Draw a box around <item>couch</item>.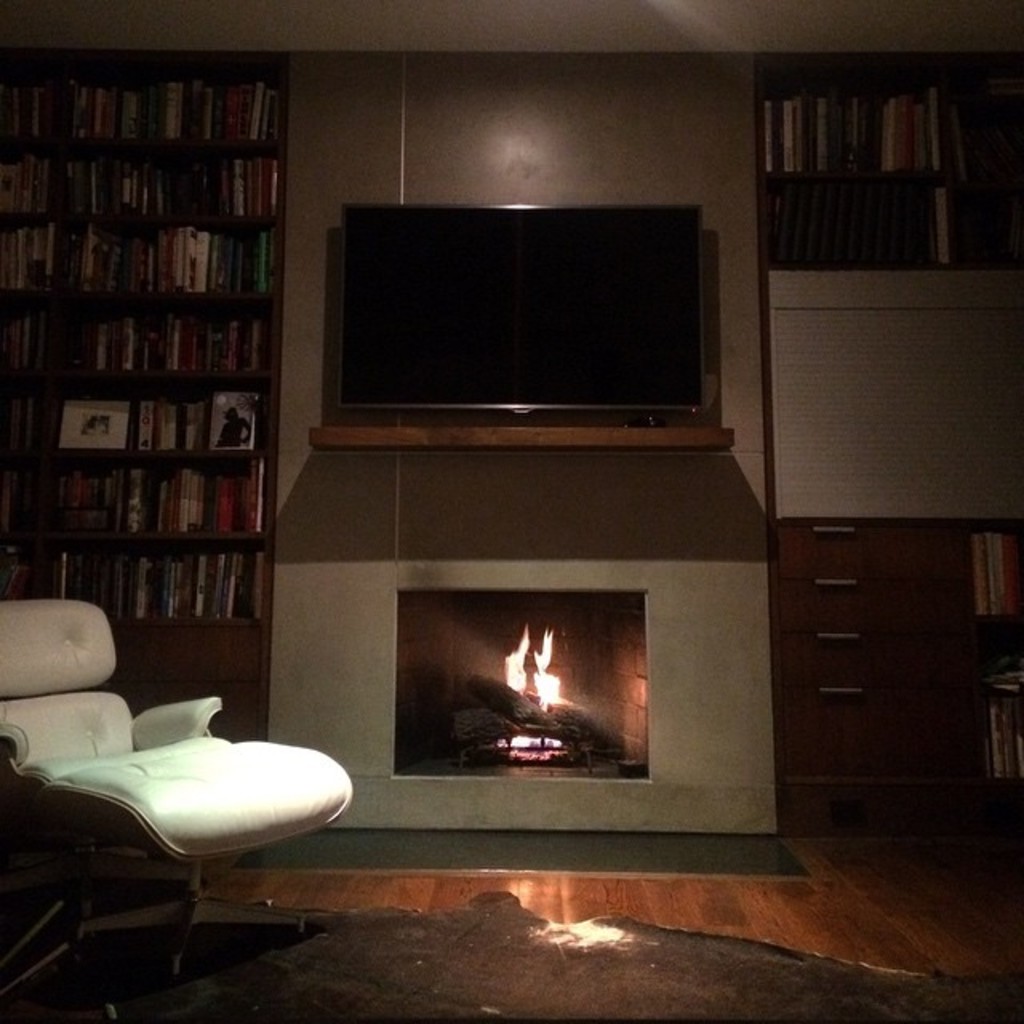
0:602:360:984.
